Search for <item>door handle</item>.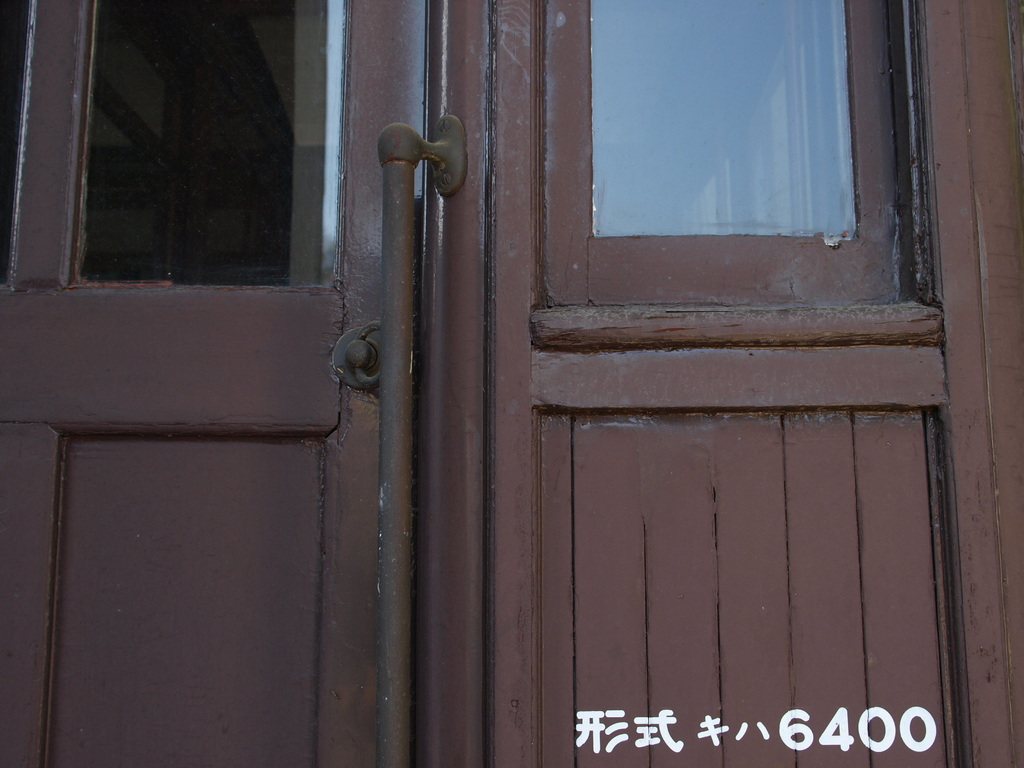
Found at <box>351,108,468,767</box>.
